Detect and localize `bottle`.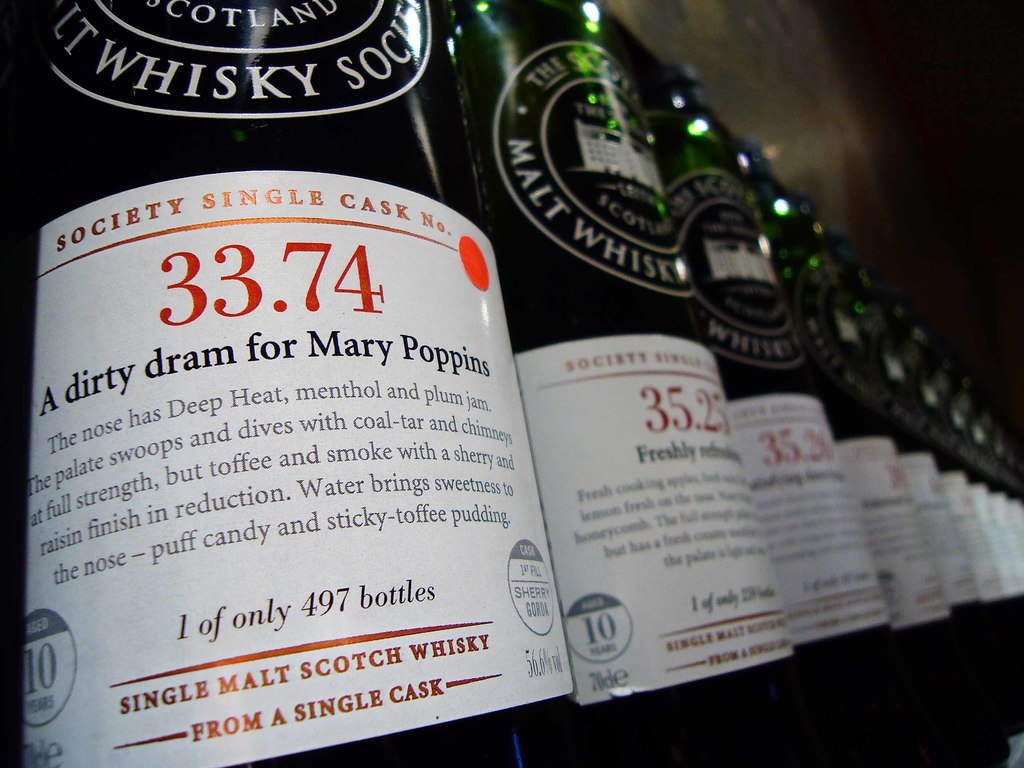
Localized at 896, 298, 1023, 543.
